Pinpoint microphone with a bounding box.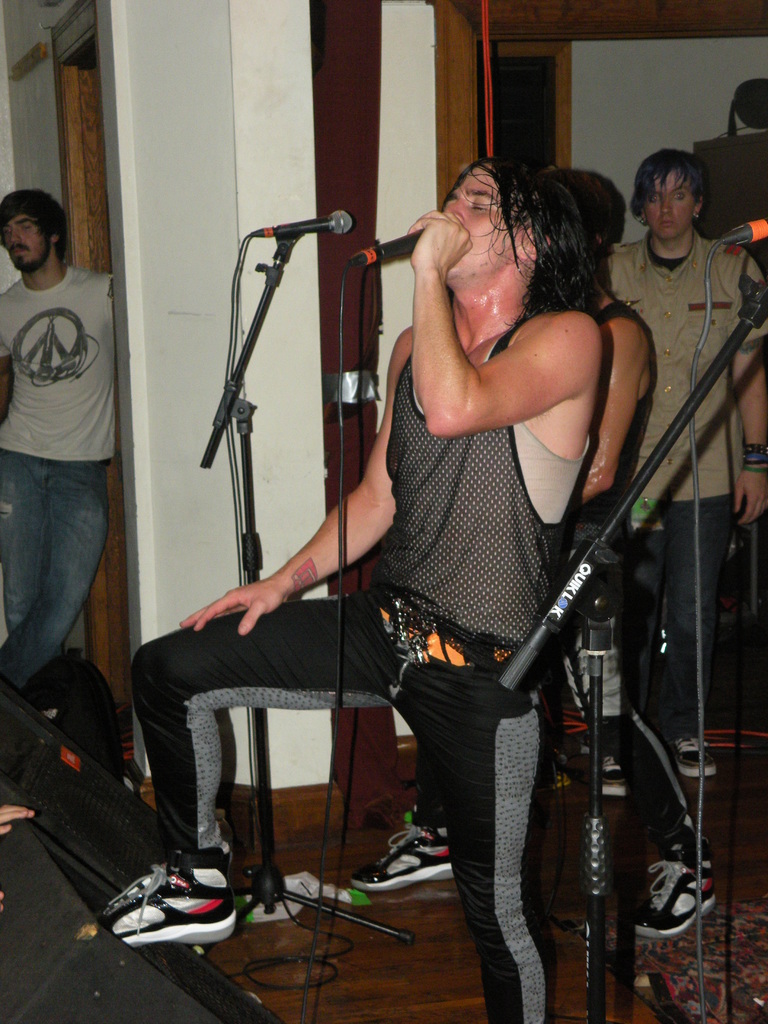
l=337, t=223, r=429, b=271.
